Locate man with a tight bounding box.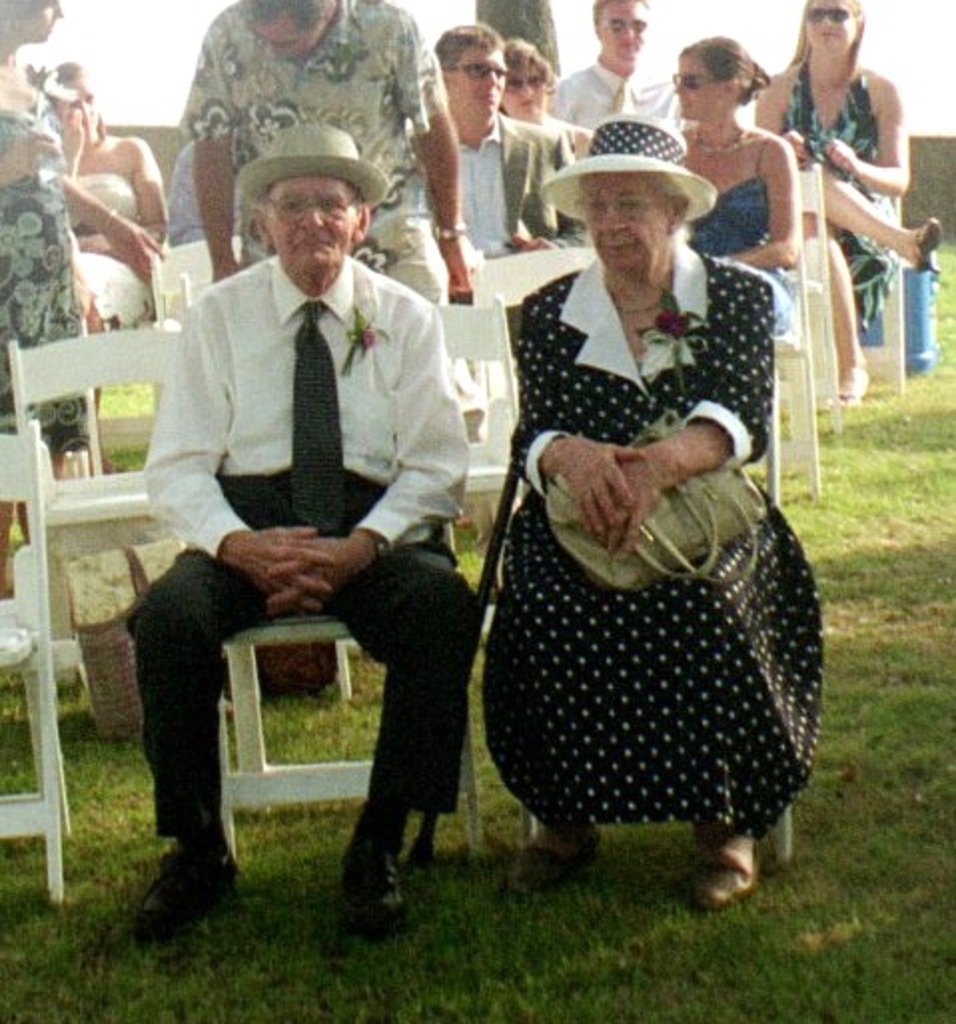
174/0/471/359.
